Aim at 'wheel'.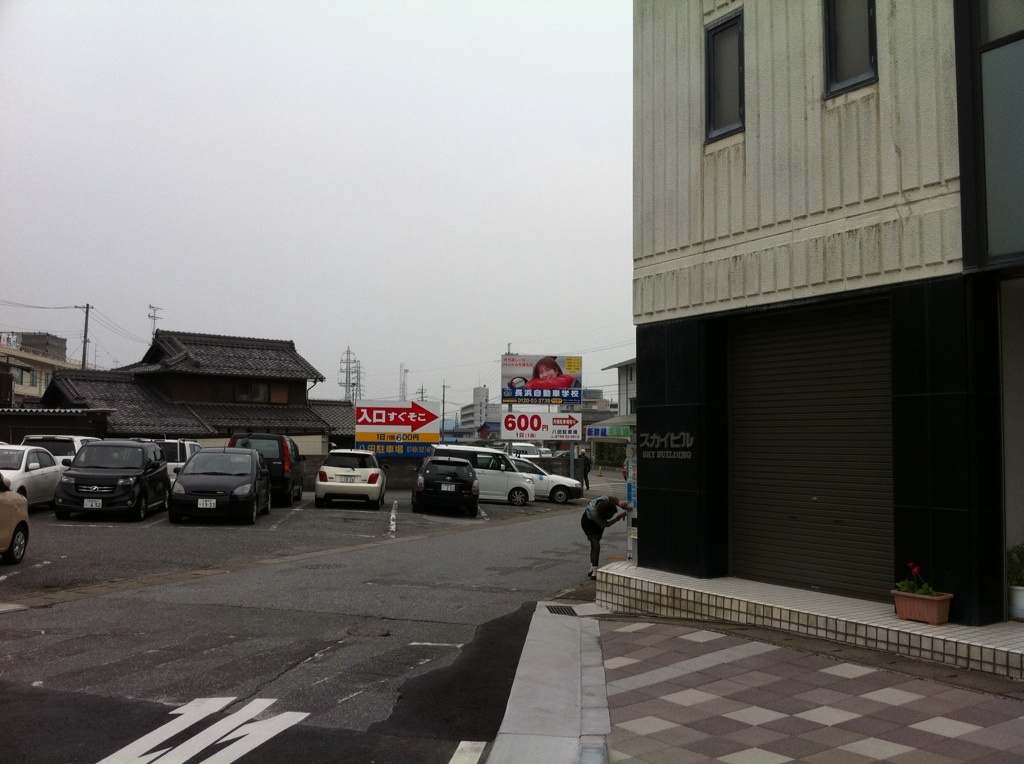
Aimed at (x1=251, y1=497, x2=259, y2=524).
